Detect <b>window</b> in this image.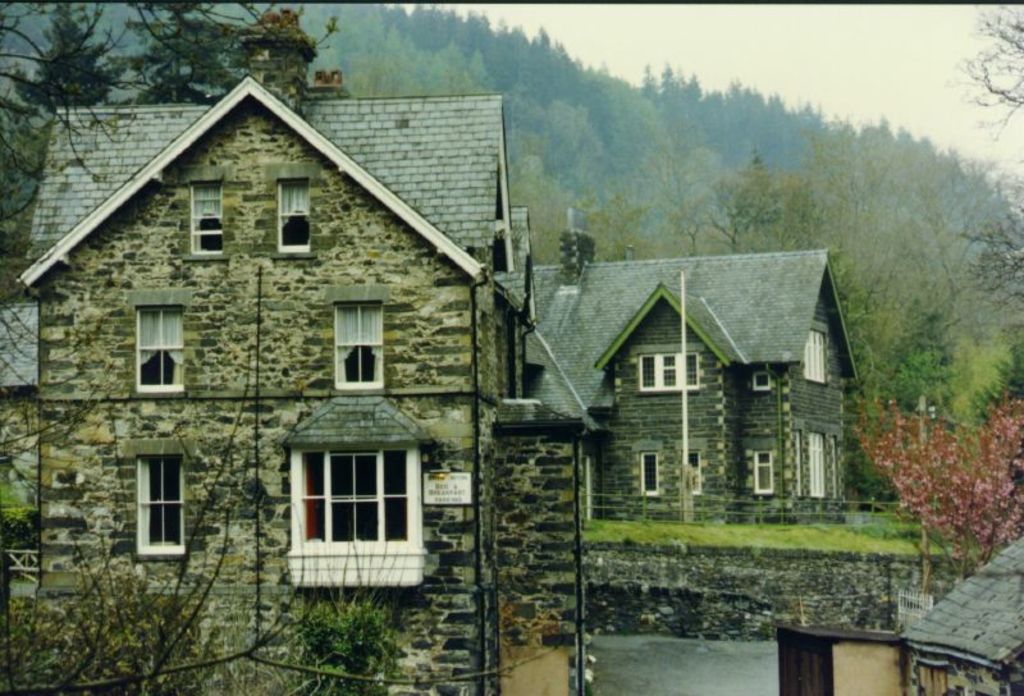
Detection: 637 352 704 394.
